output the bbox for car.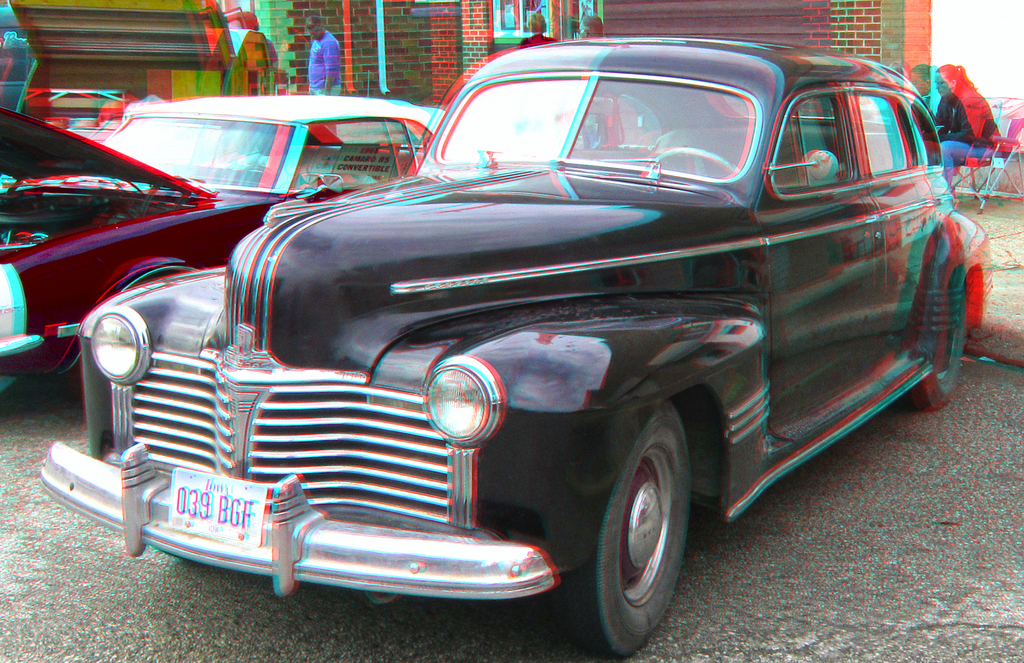
select_region(0, 90, 446, 388).
